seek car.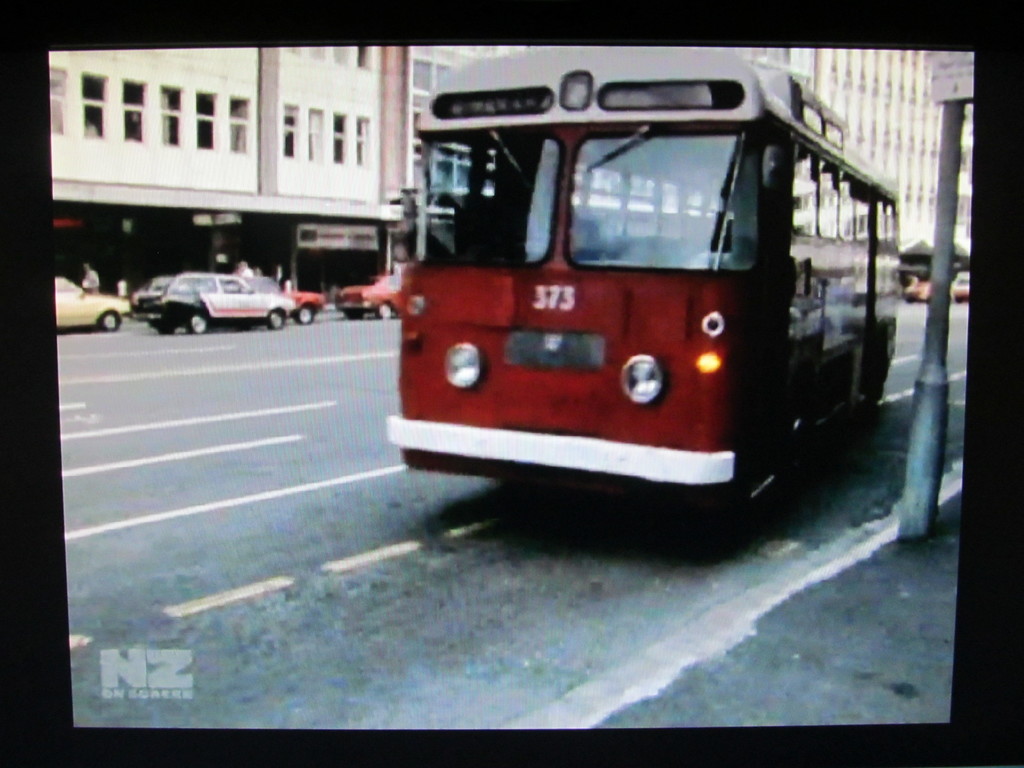
[132, 273, 298, 331].
